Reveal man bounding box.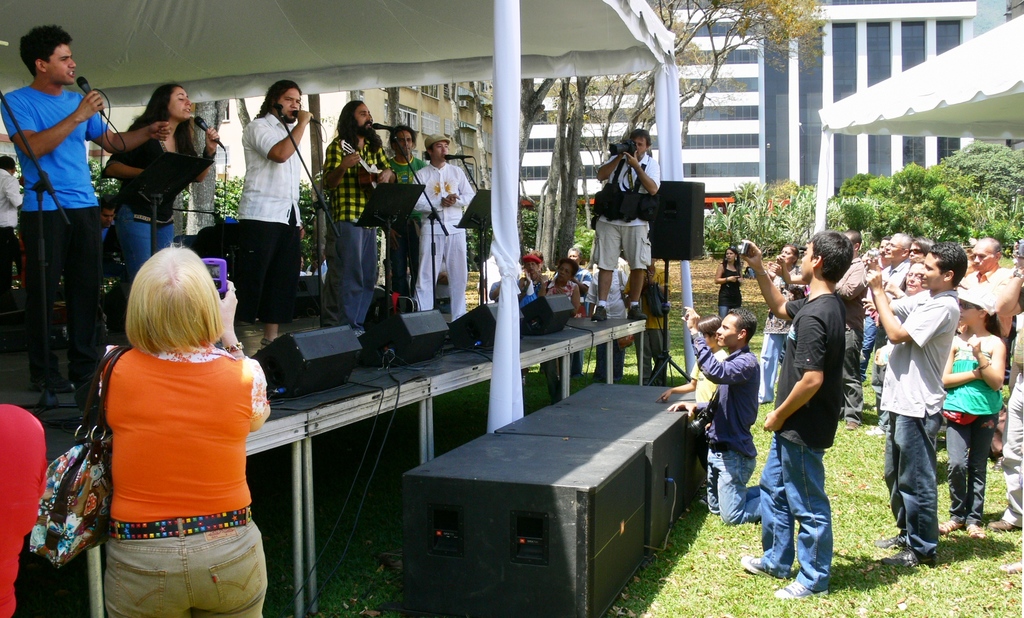
Revealed: <bbox>591, 129, 660, 329</bbox>.
